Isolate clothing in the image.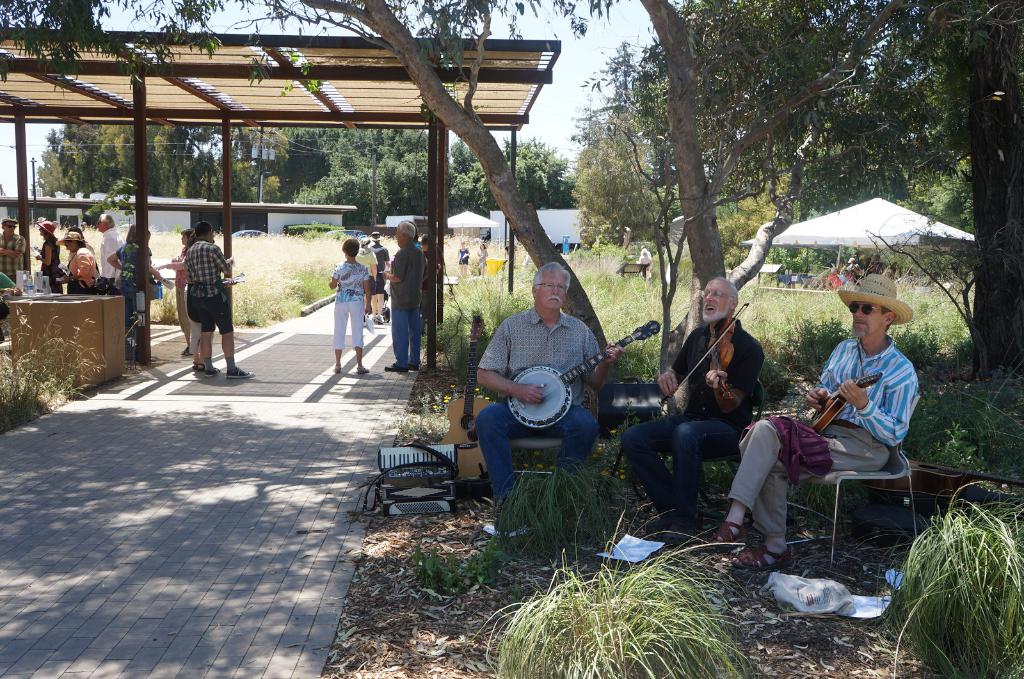
Isolated region: <box>171,245,191,335</box>.
